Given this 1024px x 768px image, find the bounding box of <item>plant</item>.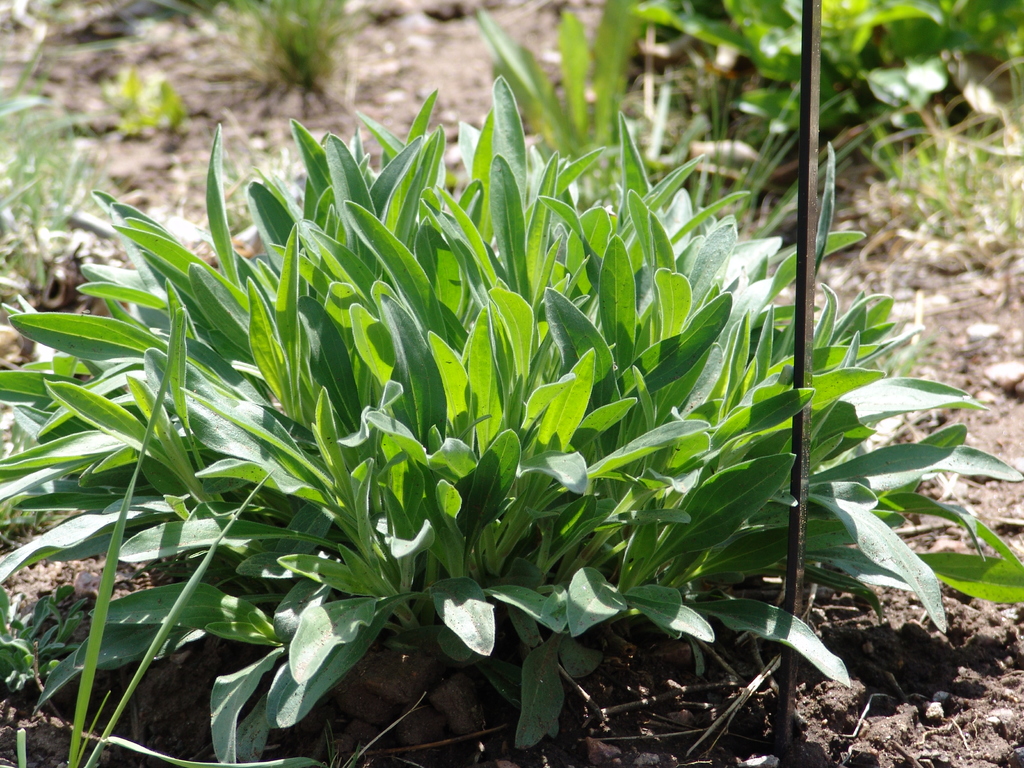
[x1=38, y1=0, x2=74, y2=28].
